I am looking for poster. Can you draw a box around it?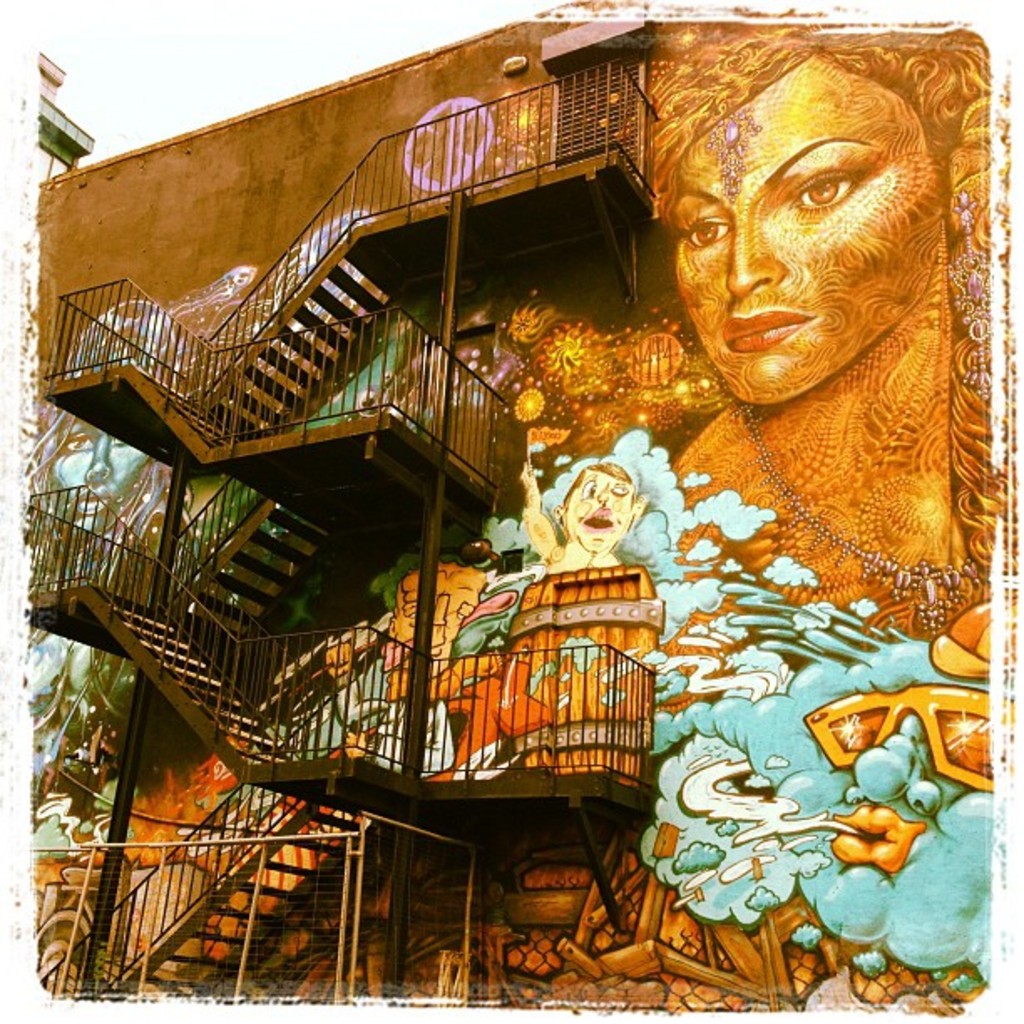
Sure, the bounding box is (x1=0, y1=0, x2=1022, y2=1022).
